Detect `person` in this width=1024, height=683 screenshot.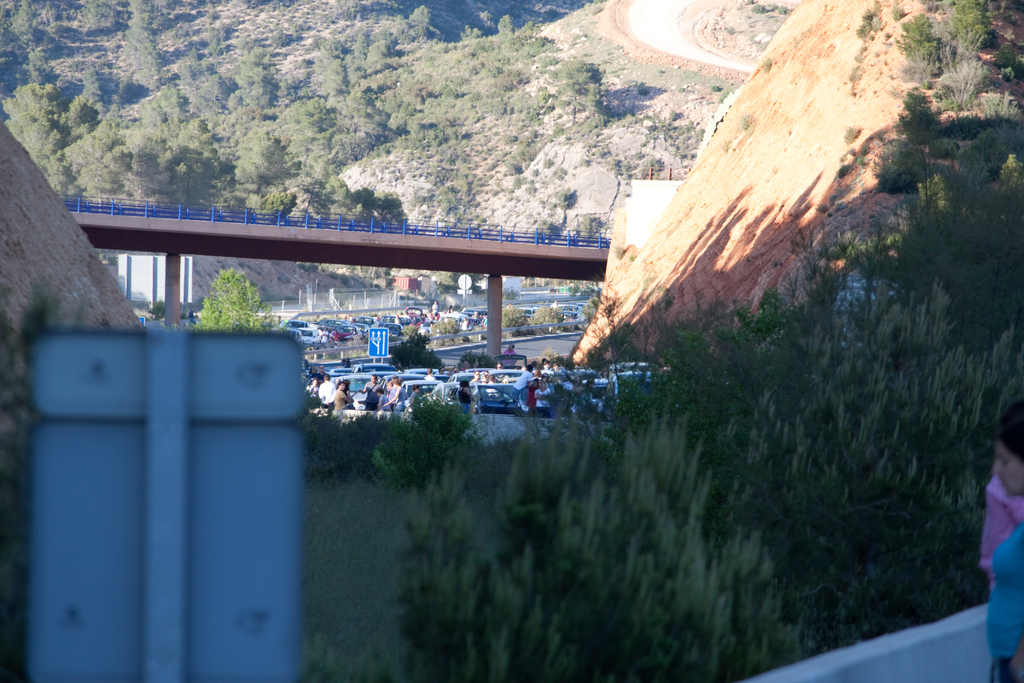
Detection: 541, 357, 554, 379.
